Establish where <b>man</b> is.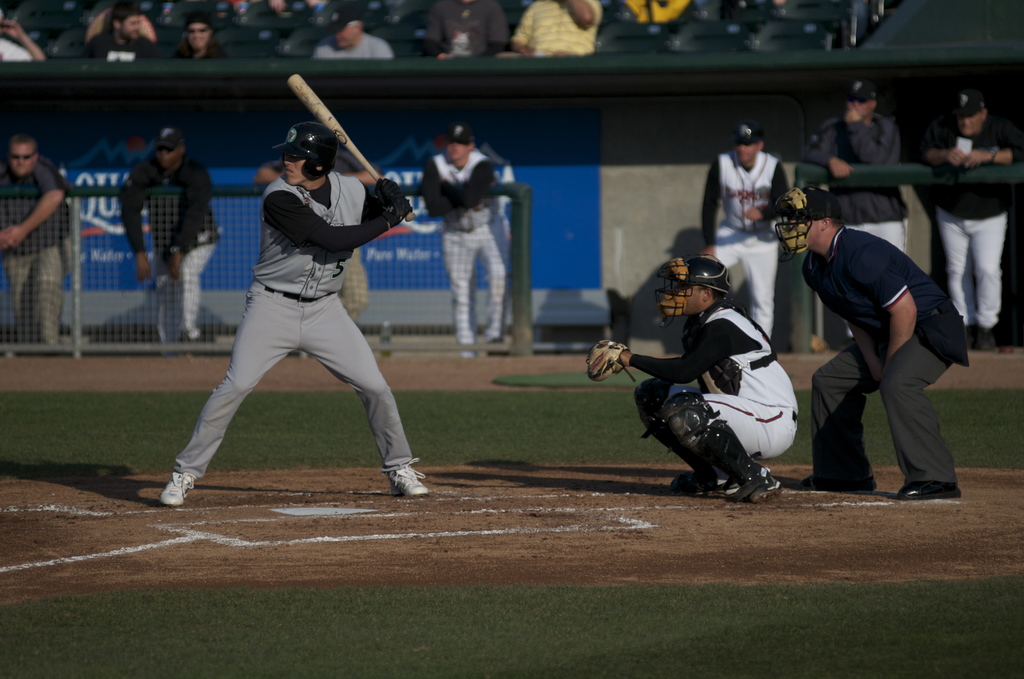
Established at 118:127:220:345.
